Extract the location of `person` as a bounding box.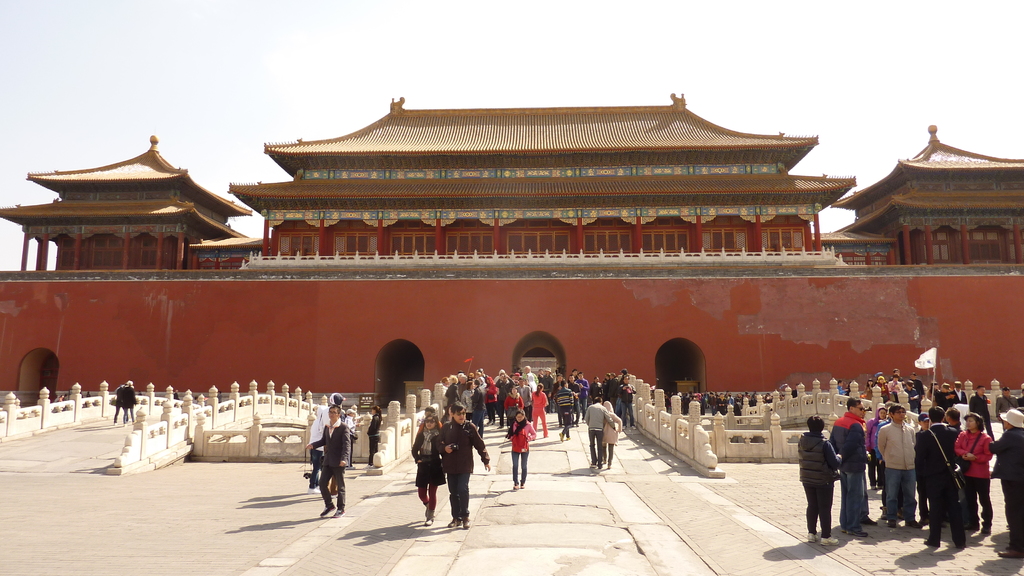
(958, 408, 999, 540).
